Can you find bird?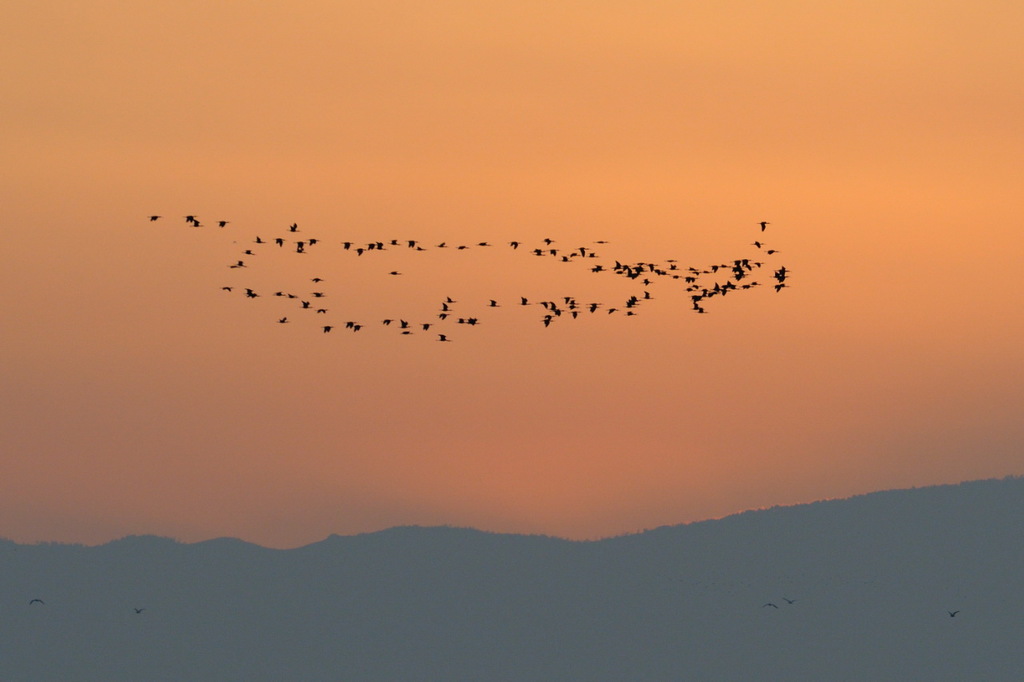
Yes, bounding box: (488, 298, 502, 307).
